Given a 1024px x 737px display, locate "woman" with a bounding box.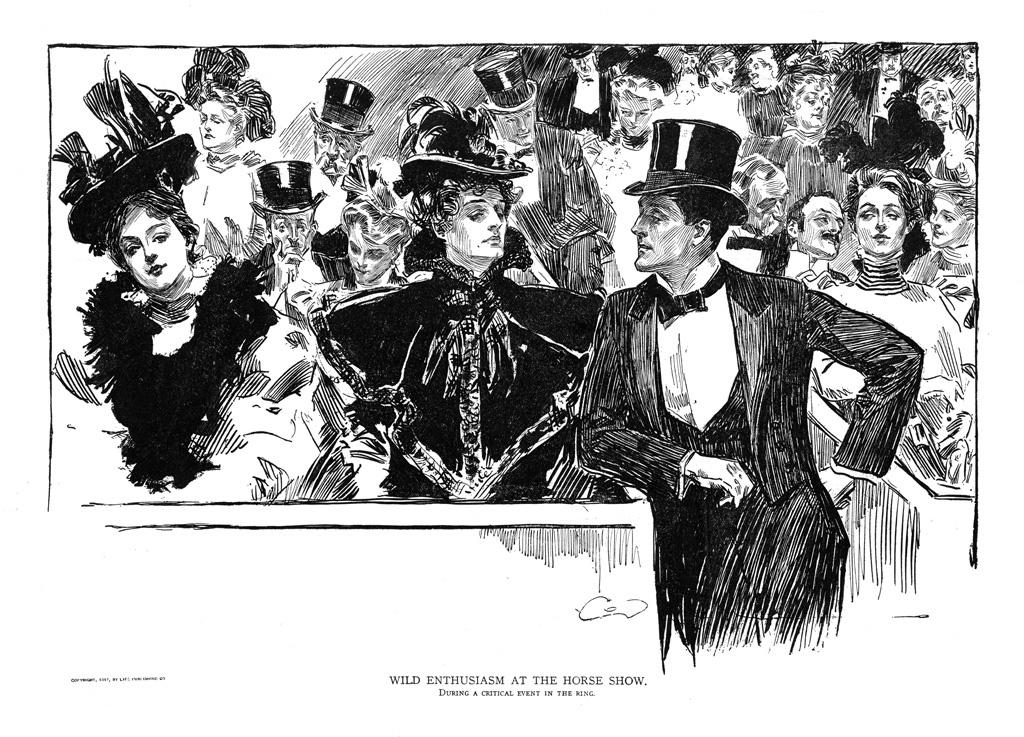
Located: region(804, 162, 970, 508).
